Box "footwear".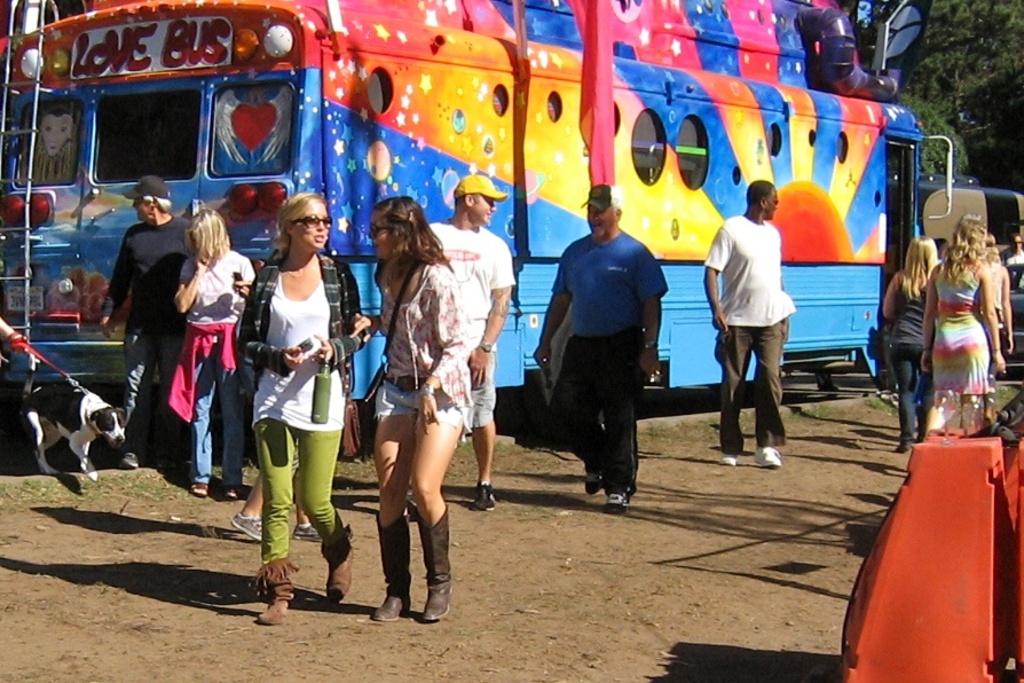
<region>251, 566, 289, 623</region>.
